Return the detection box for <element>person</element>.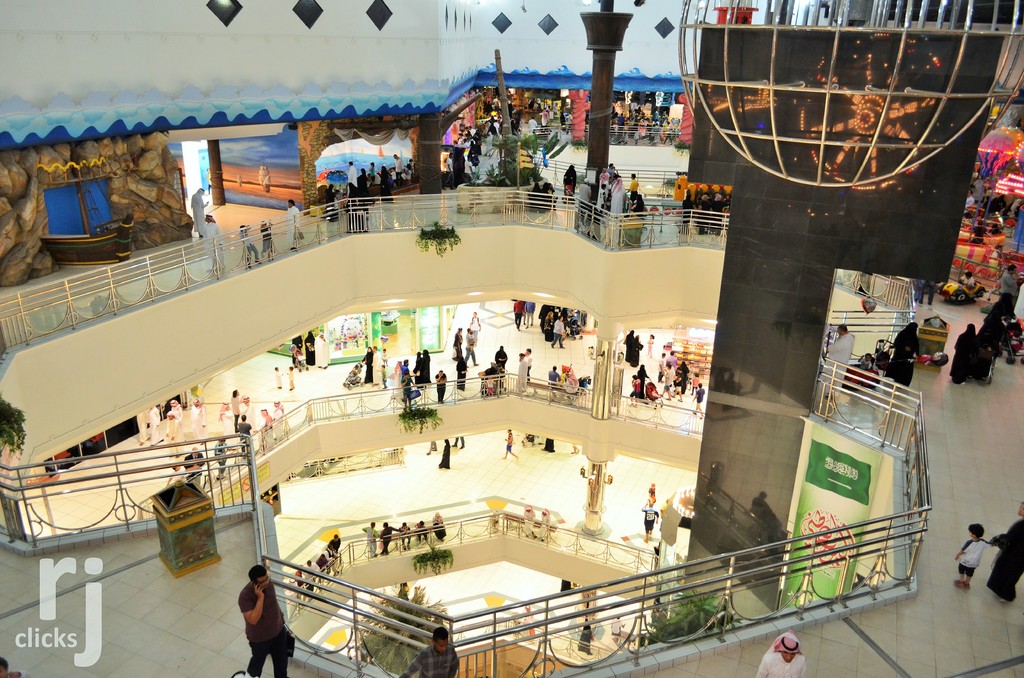
locate(378, 361, 390, 391).
